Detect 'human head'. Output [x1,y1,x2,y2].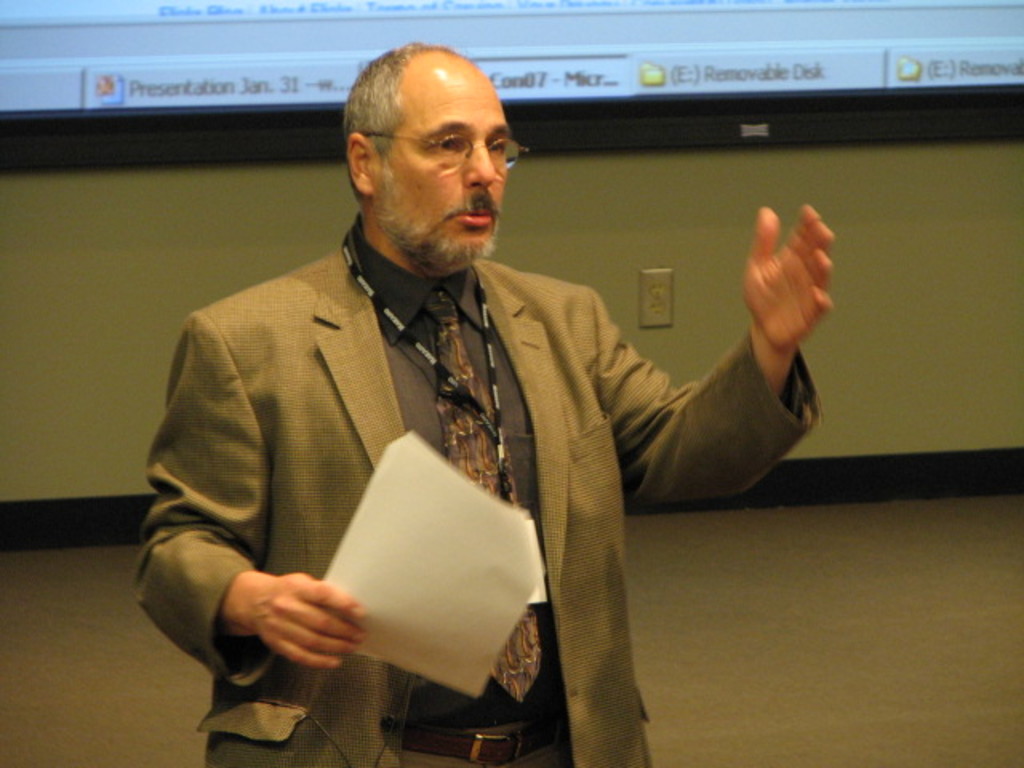
[342,34,514,269].
